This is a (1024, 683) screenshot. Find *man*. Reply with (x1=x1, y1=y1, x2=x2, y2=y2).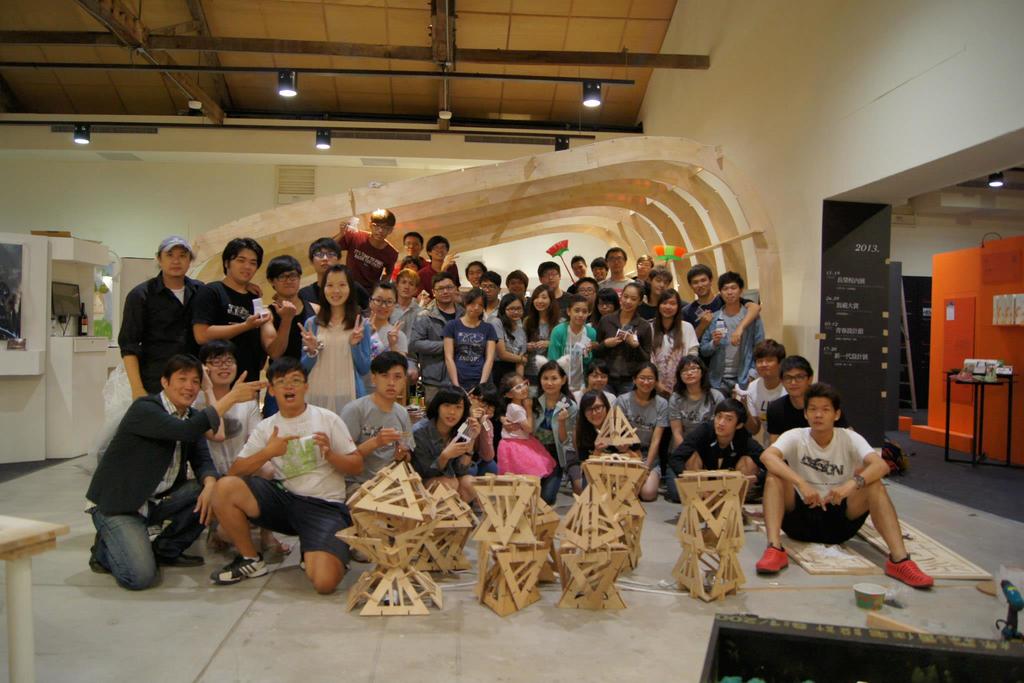
(x1=572, y1=256, x2=590, y2=277).
